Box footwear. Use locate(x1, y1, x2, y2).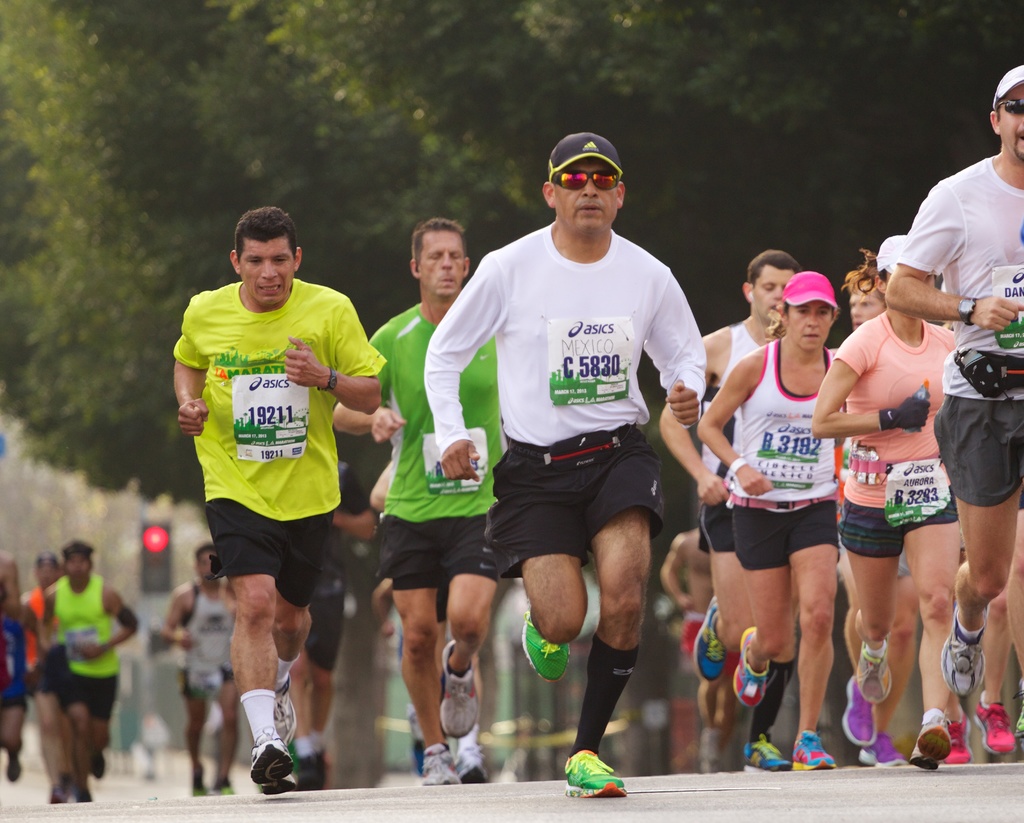
locate(844, 675, 876, 747).
